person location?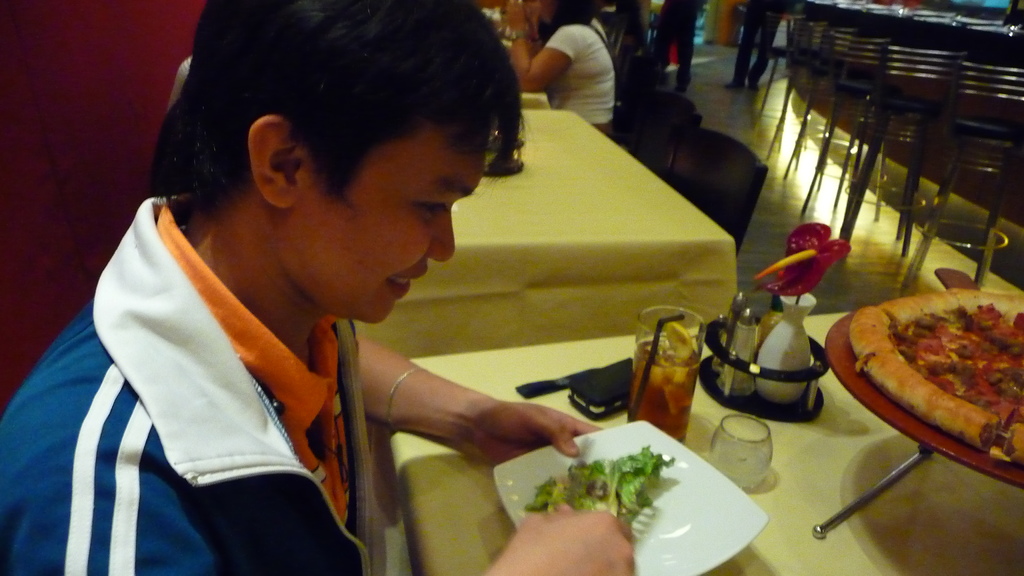
<bbox>2, 0, 633, 575</bbox>
